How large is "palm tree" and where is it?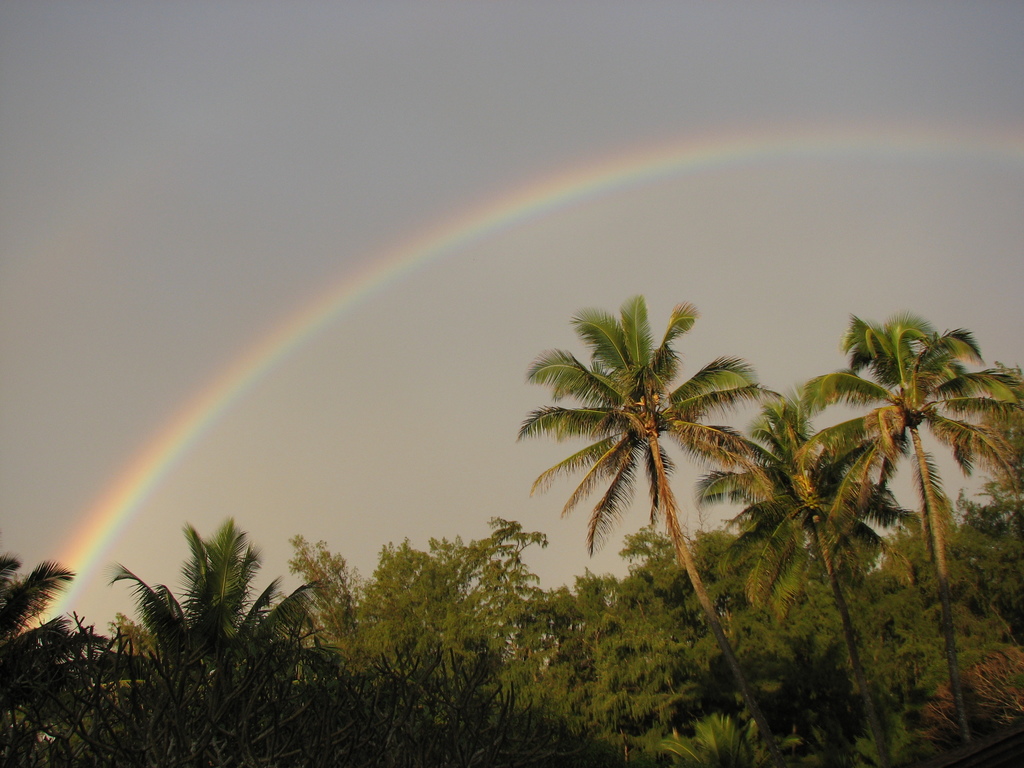
Bounding box: [519,597,582,762].
